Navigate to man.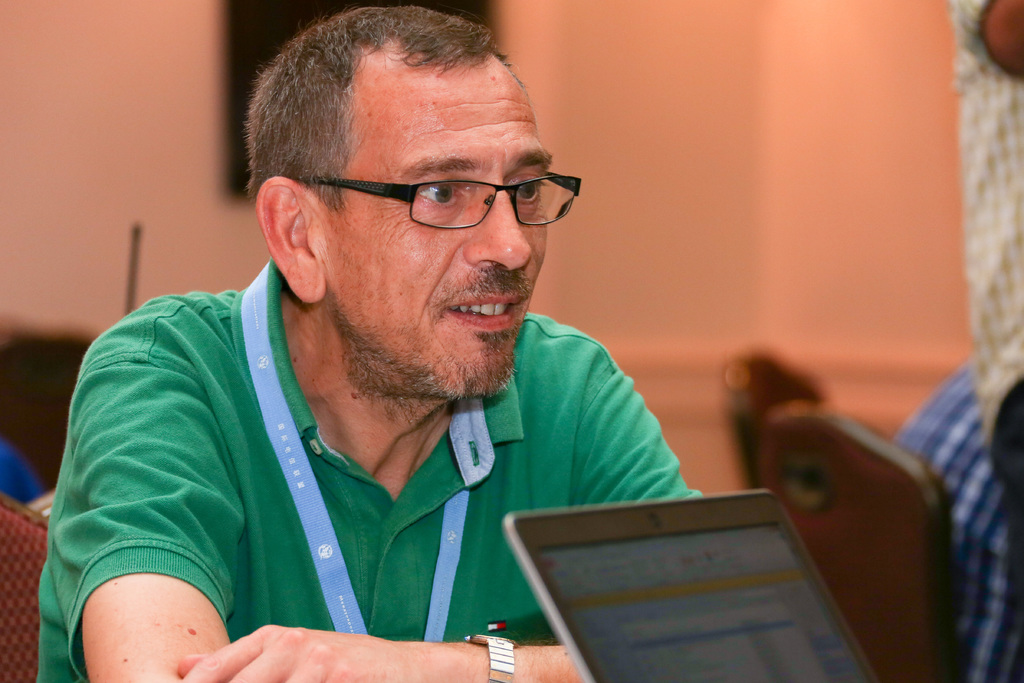
Navigation target: x1=13 y1=25 x2=739 y2=660.
